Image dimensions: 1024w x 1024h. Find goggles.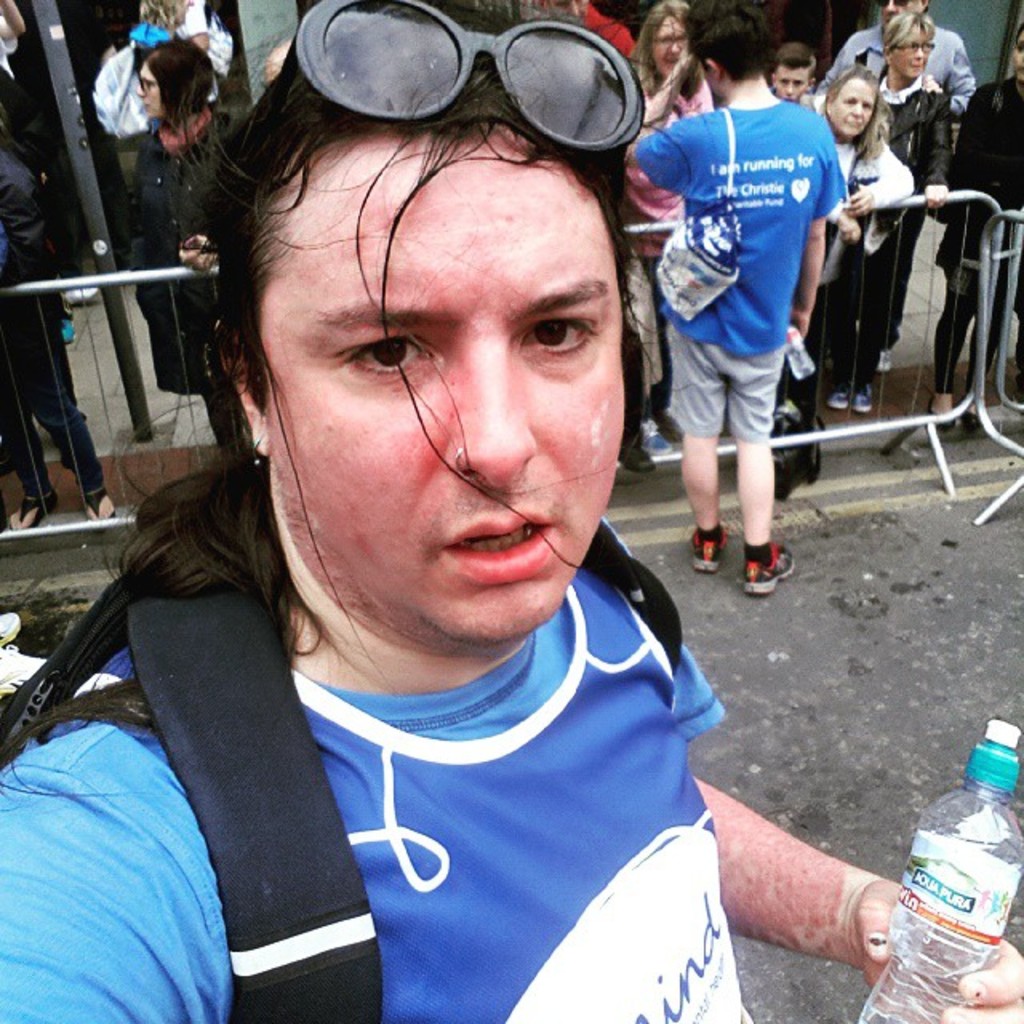
bbox=[258, 16, 674, 150].
